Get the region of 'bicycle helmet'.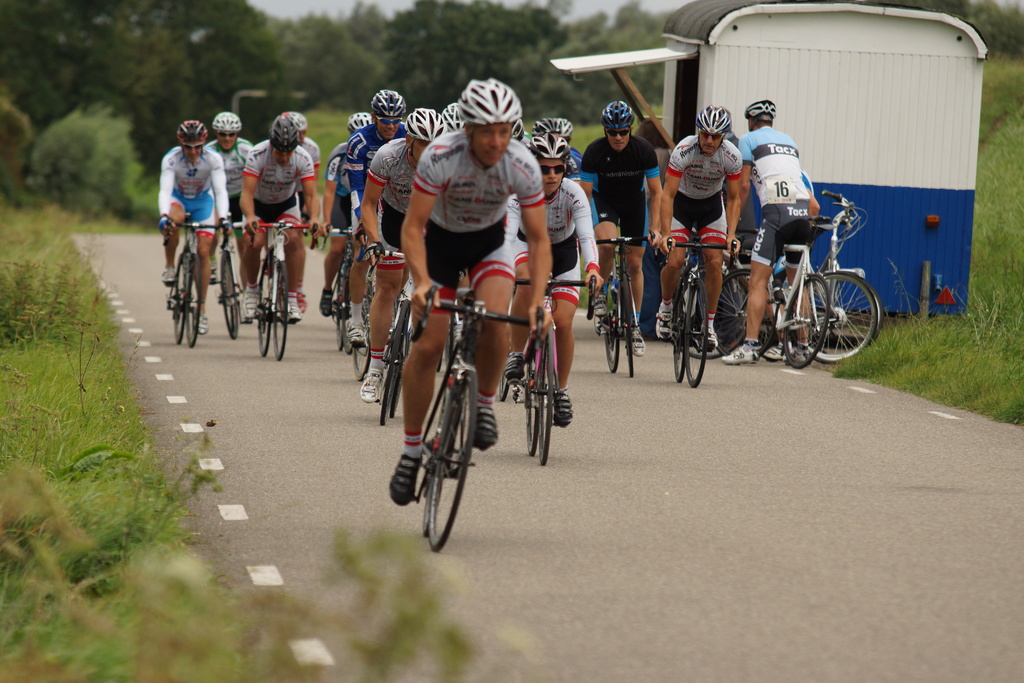
l=740, t=97, r=779, b=125.
